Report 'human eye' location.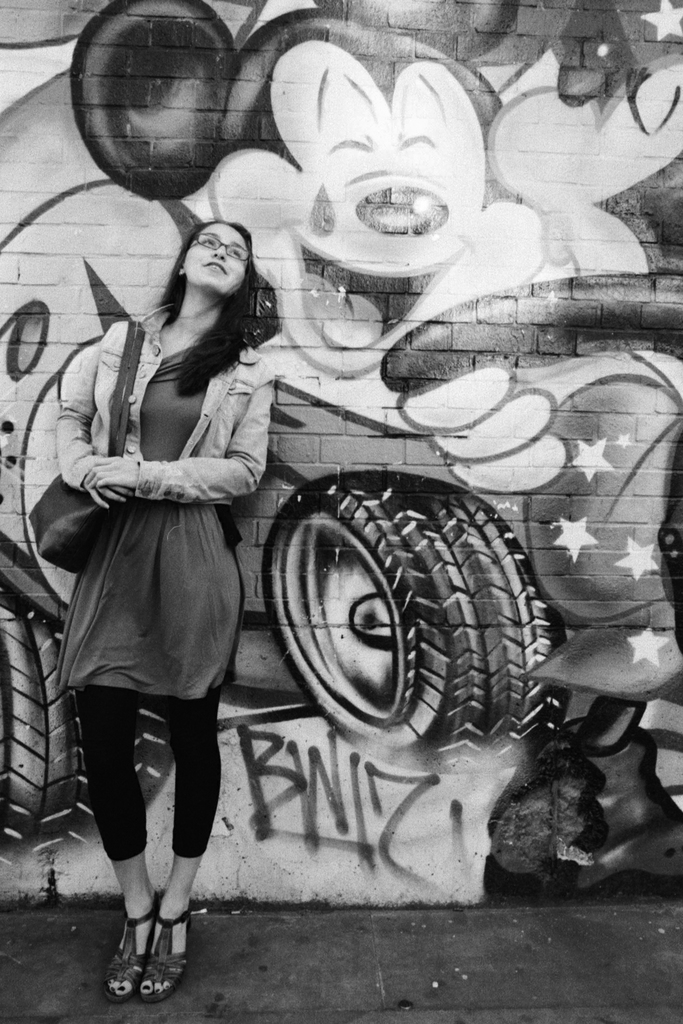
Report: x1=199, y1=236, x2=213, y2=248.
